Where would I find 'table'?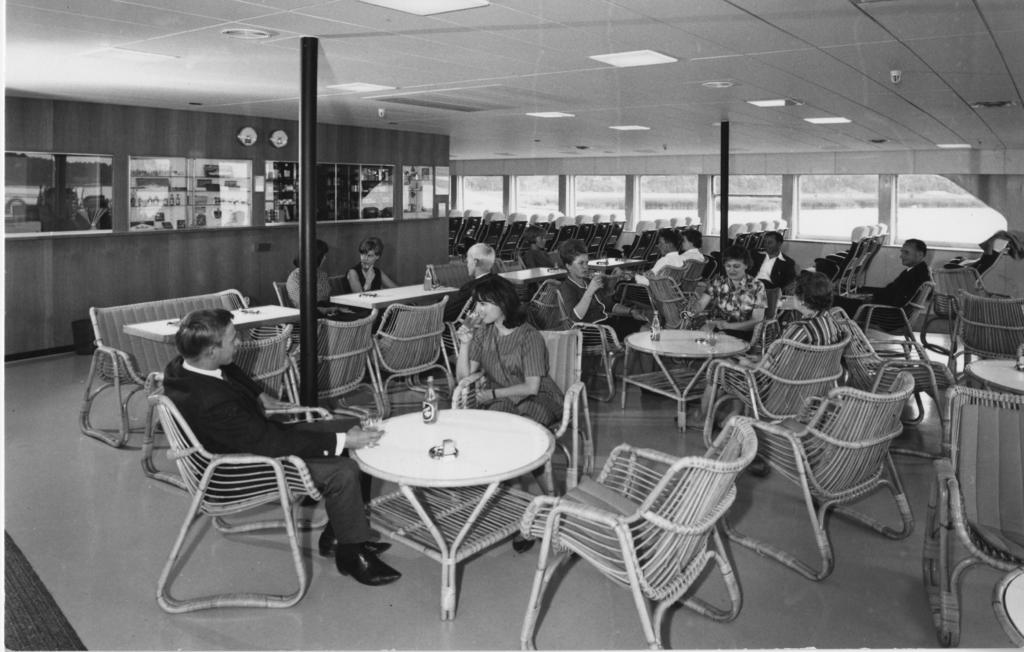
At 499/260/568/299.
